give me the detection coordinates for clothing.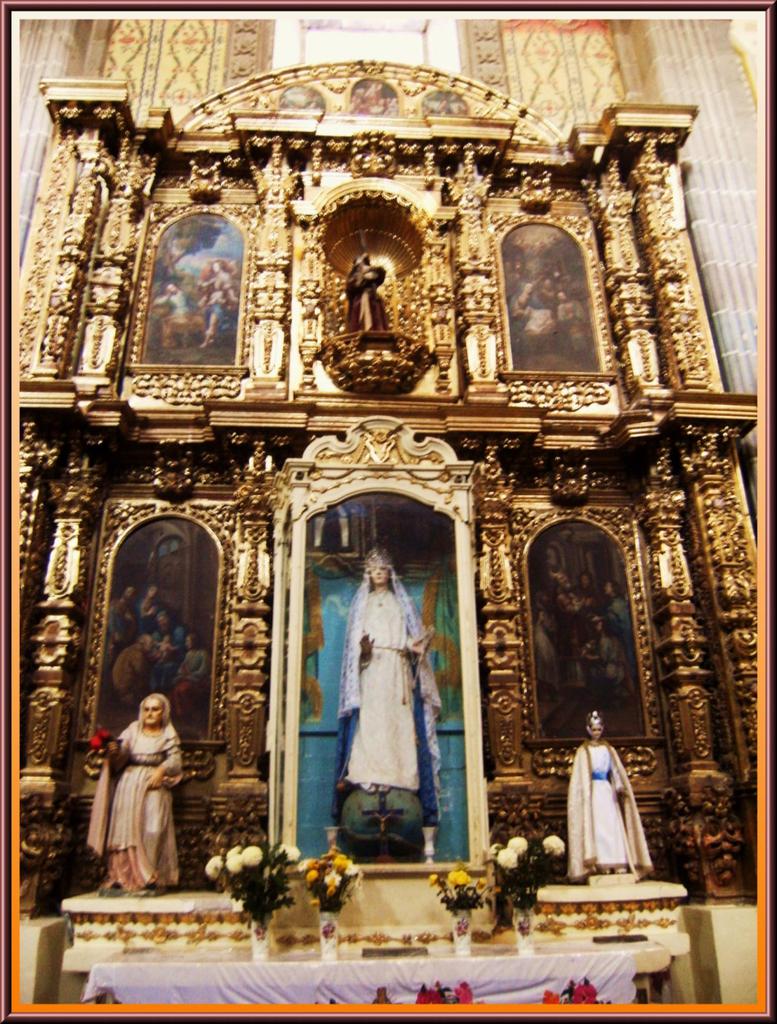
Rect(518, 284, 558, 335).
